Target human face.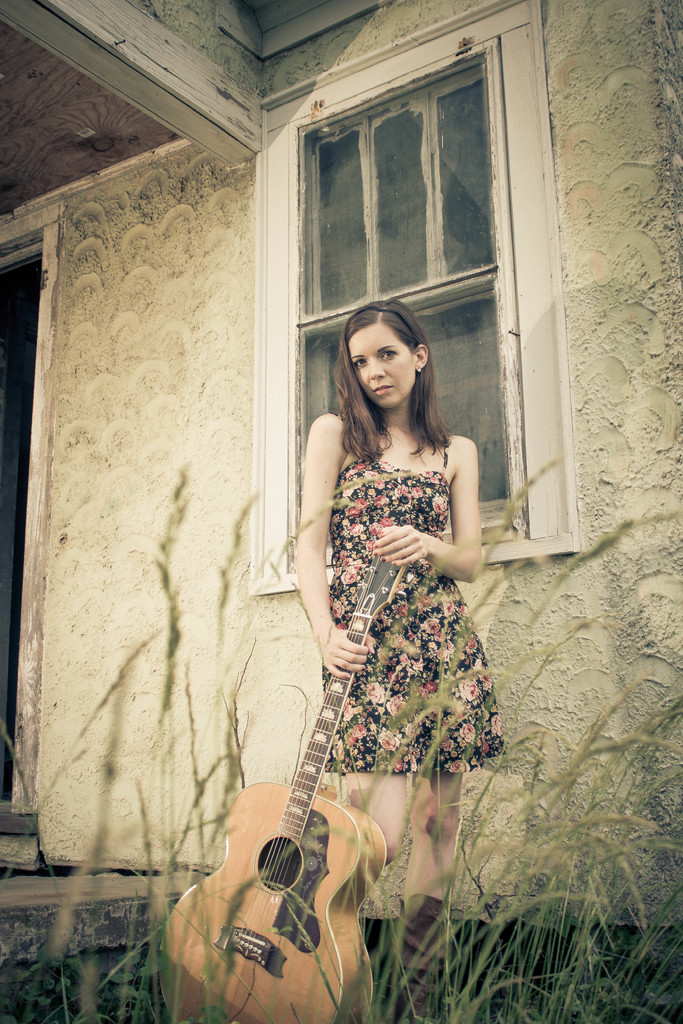
Target region: 347, 325, 415, 406.
